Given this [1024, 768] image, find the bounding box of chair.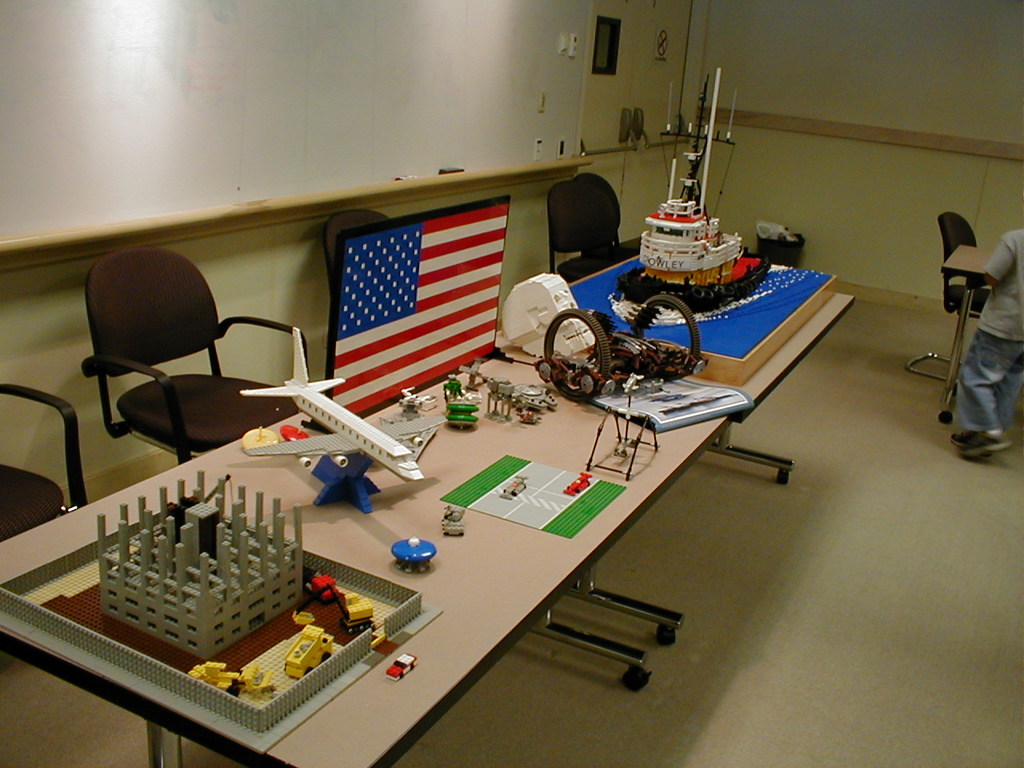
906,210,993,390.
